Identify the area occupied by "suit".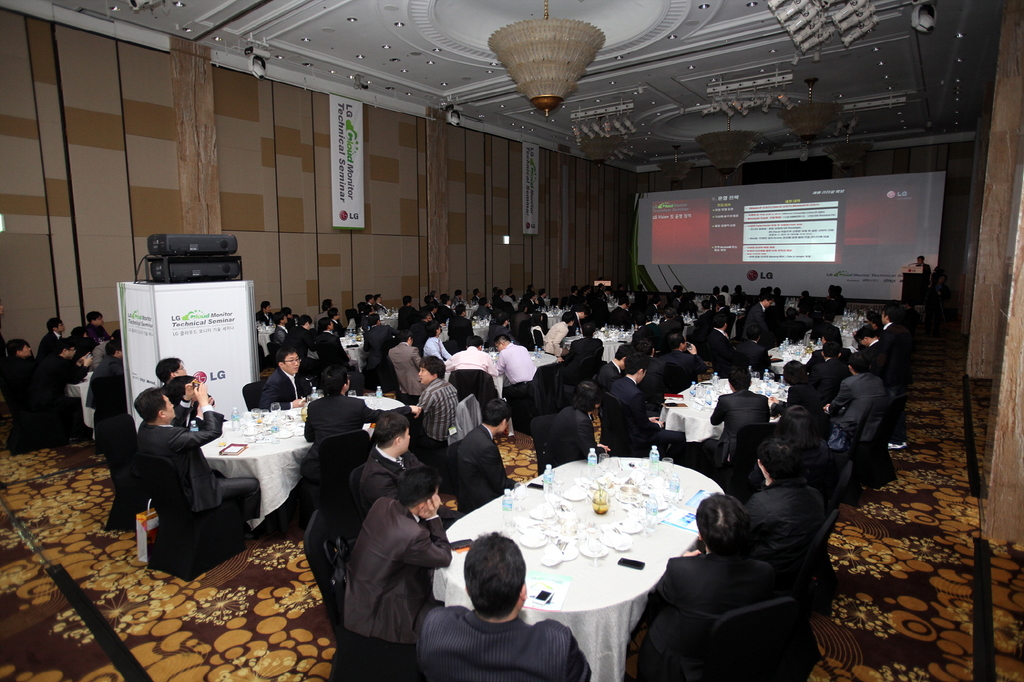
Area: (447, 316, 472, 353).
